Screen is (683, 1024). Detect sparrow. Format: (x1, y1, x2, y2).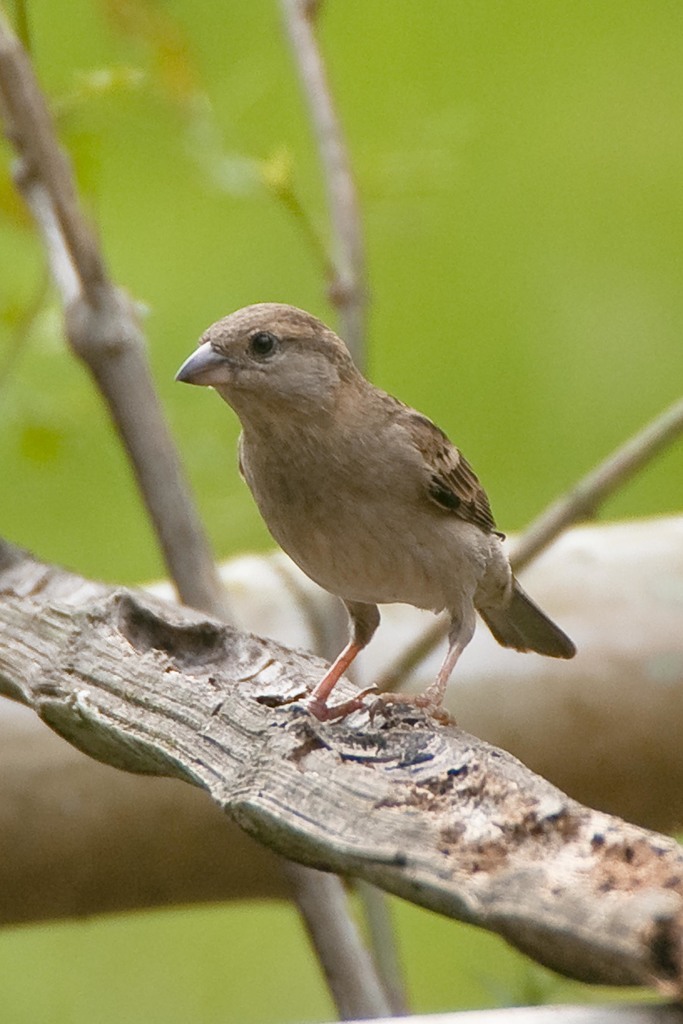
(166, 294, 563, 765).
